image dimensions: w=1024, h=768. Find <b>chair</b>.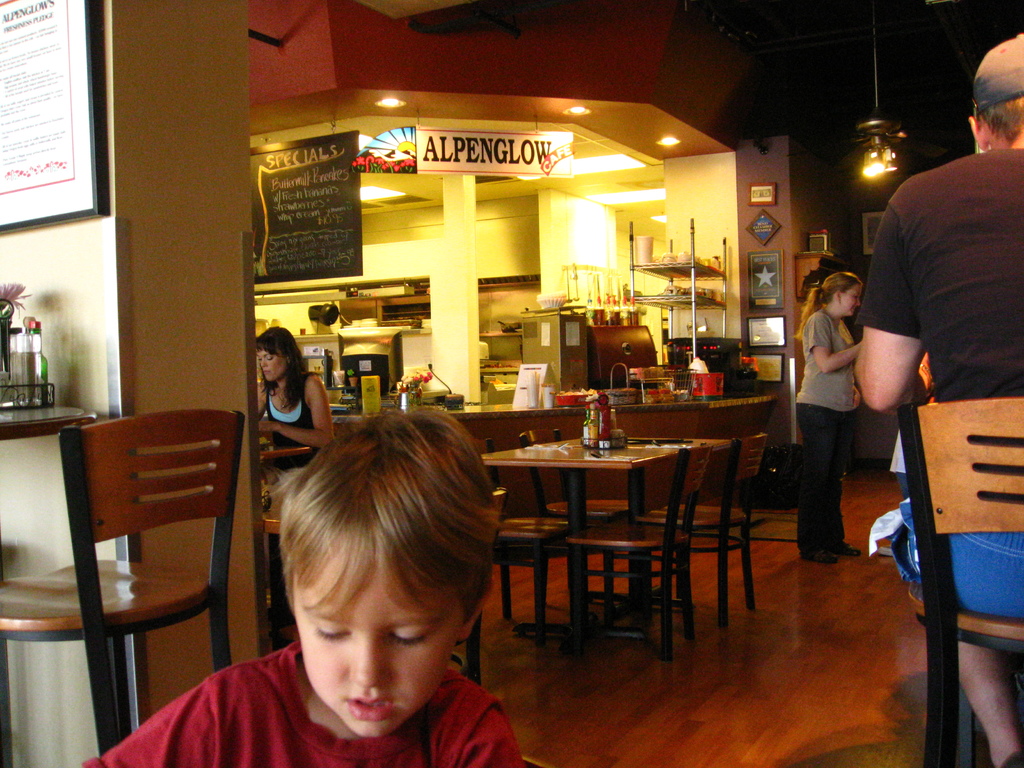
BBox(33, 392, 237, 730).
